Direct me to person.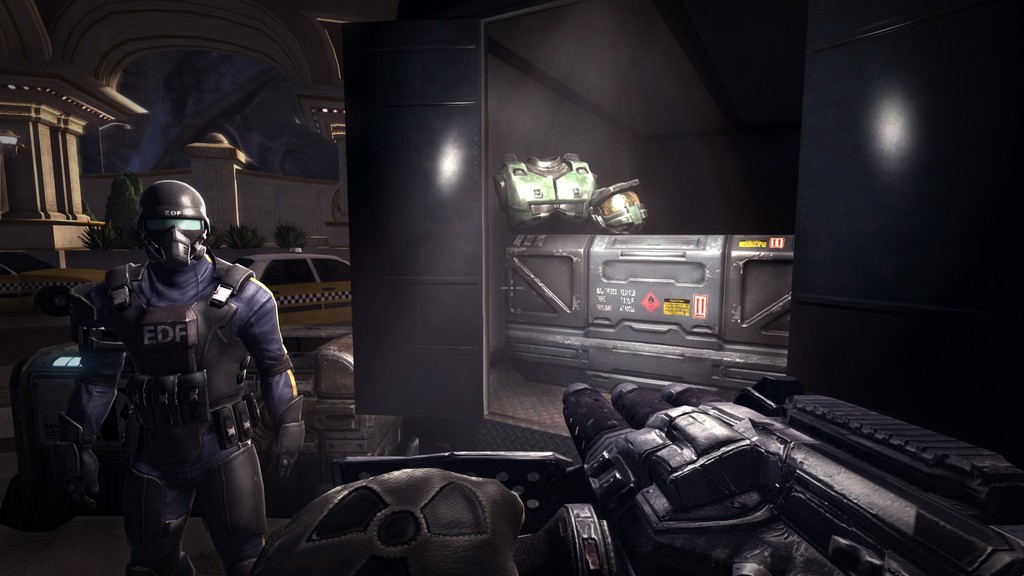
Direction: (52,174,273,566).
